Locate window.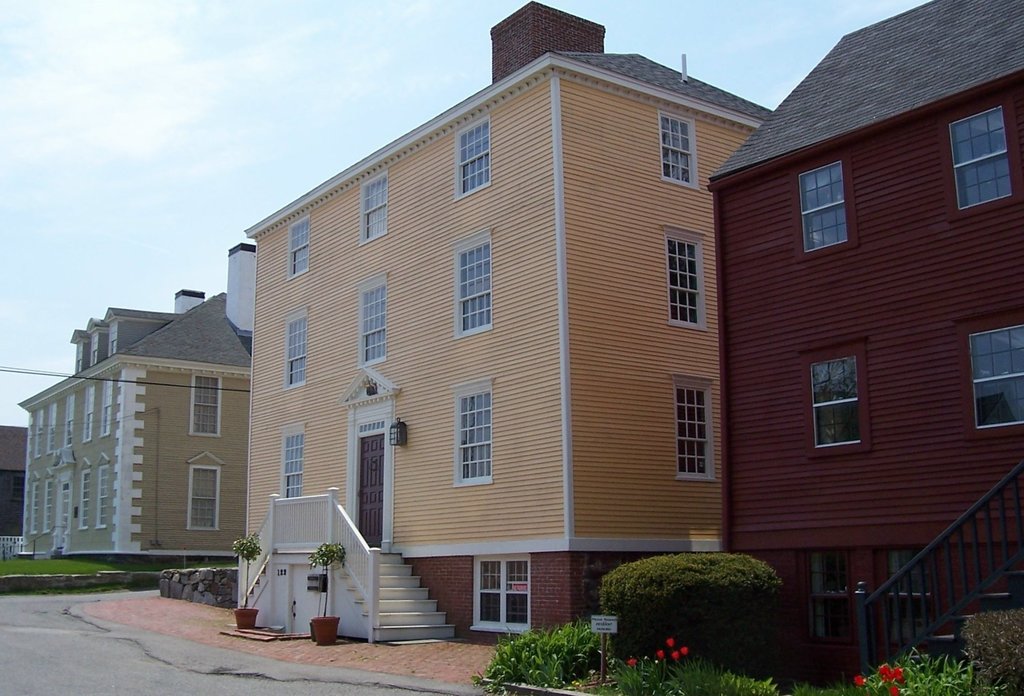
Bounding box: (970,325,1023,427).
